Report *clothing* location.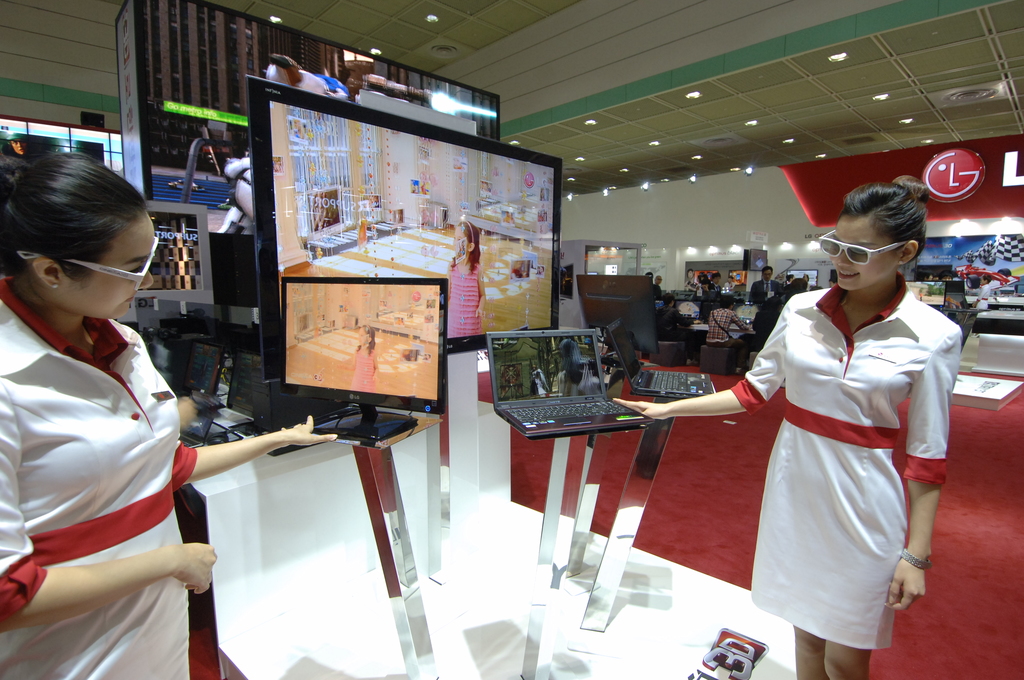
Report: box=[715, 255, 951, 652].
